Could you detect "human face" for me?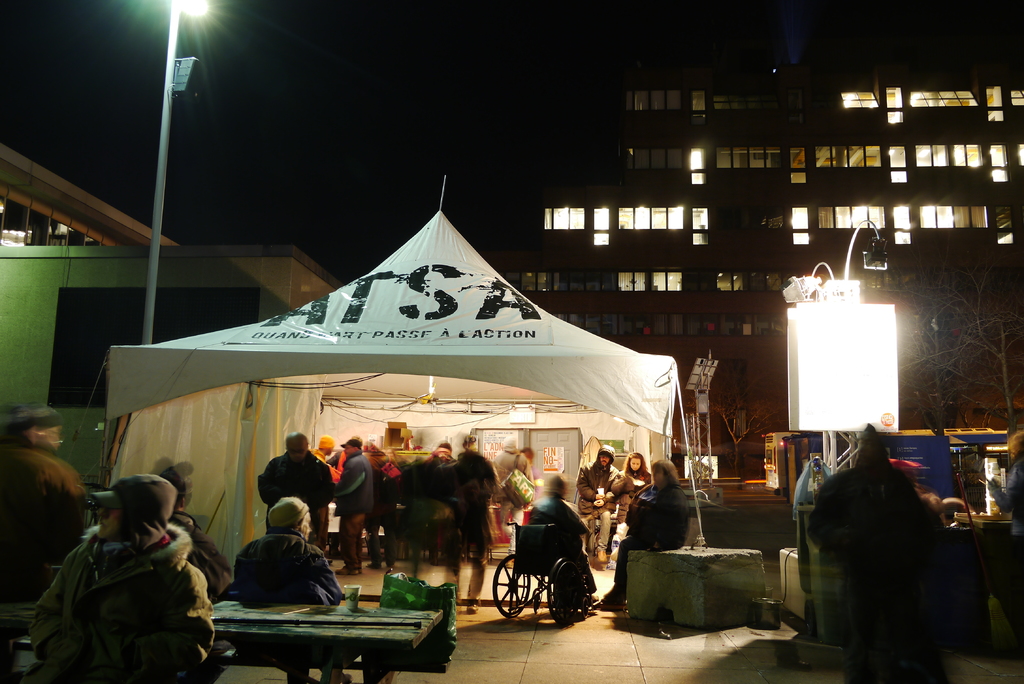
Detection result: [630, 457, 640, 469].
